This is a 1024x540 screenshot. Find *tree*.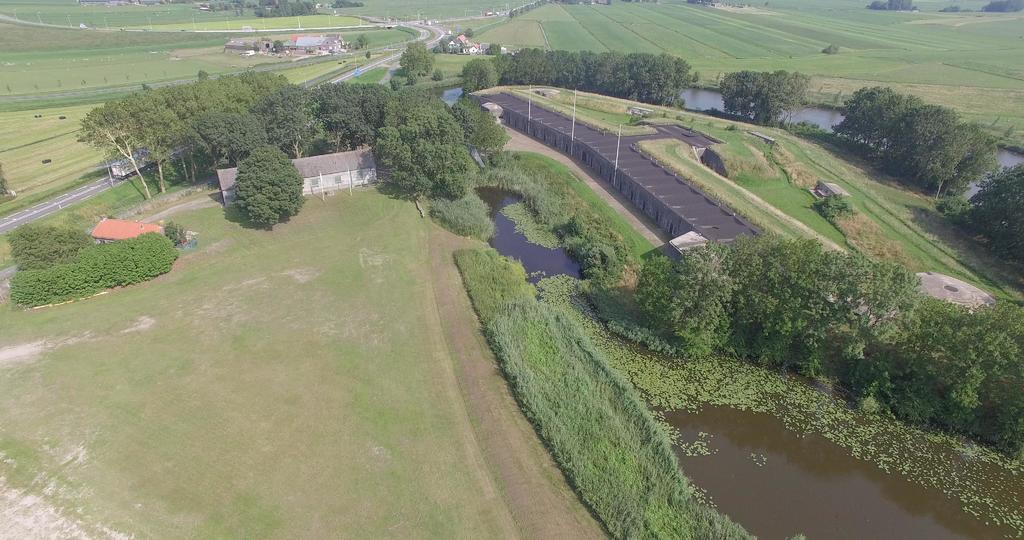
Bounding box: (x1=825, y1=47, x2=836, y2=51).
